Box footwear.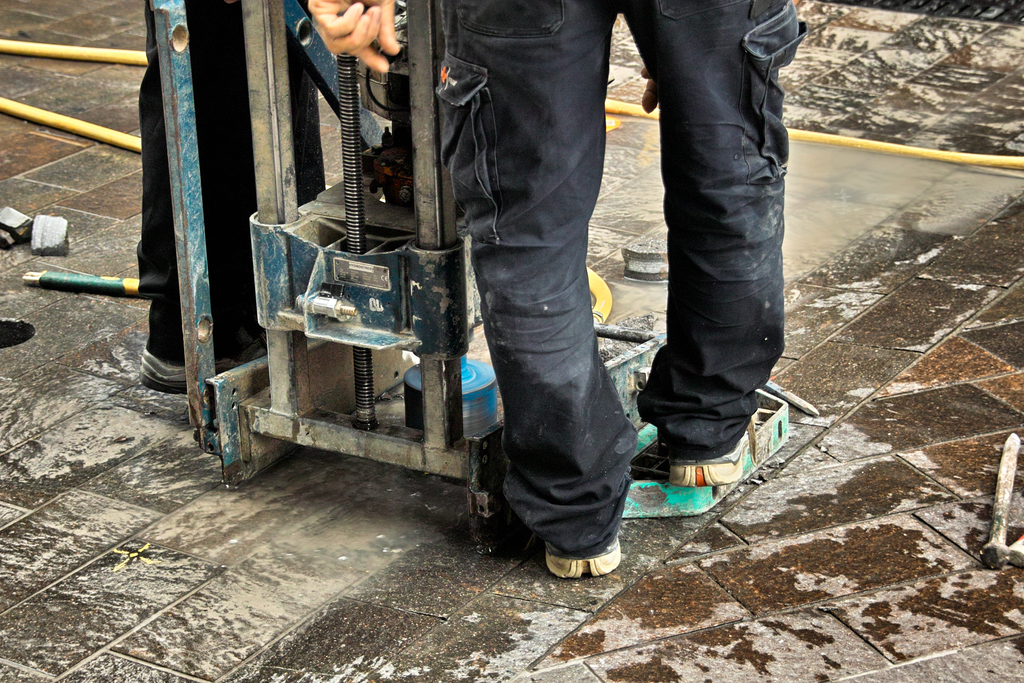
bbox(542, 519, 623, 579).
